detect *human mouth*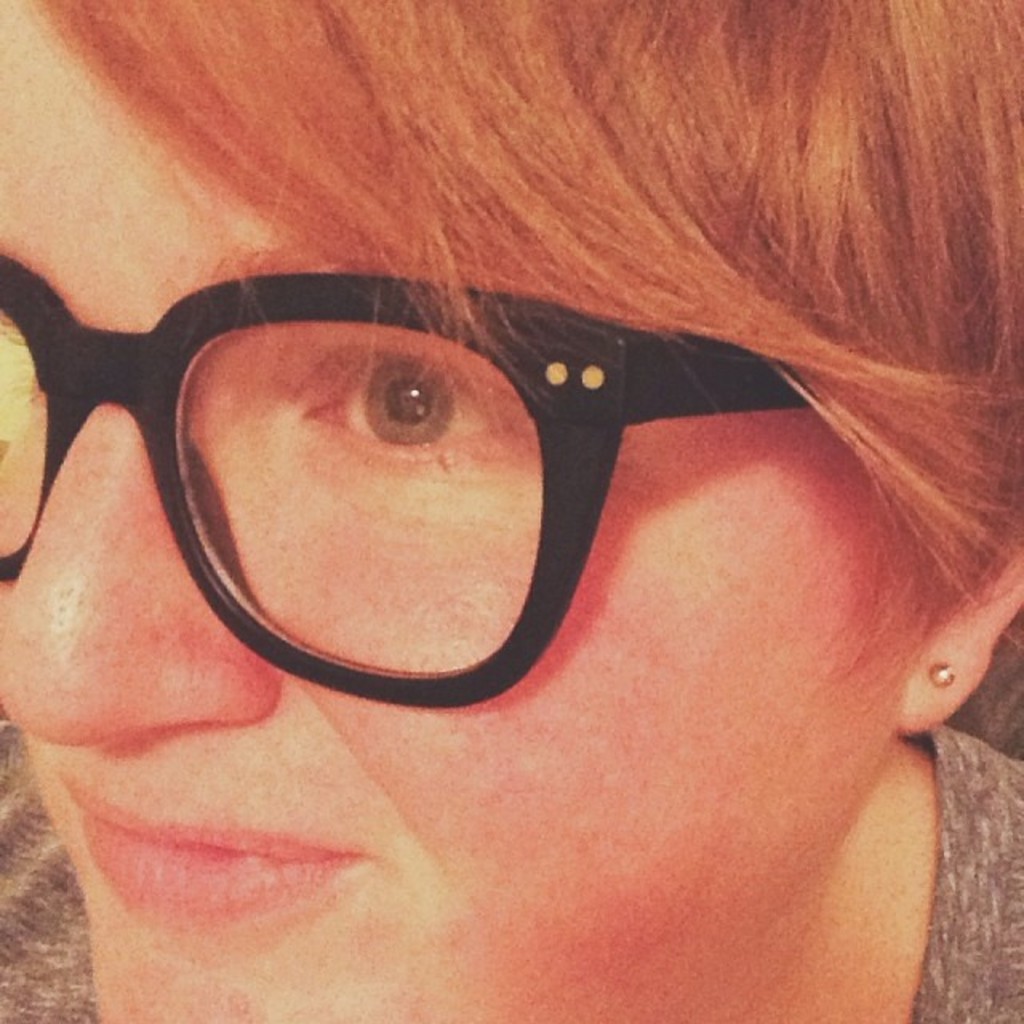
(51,763,382,941)
